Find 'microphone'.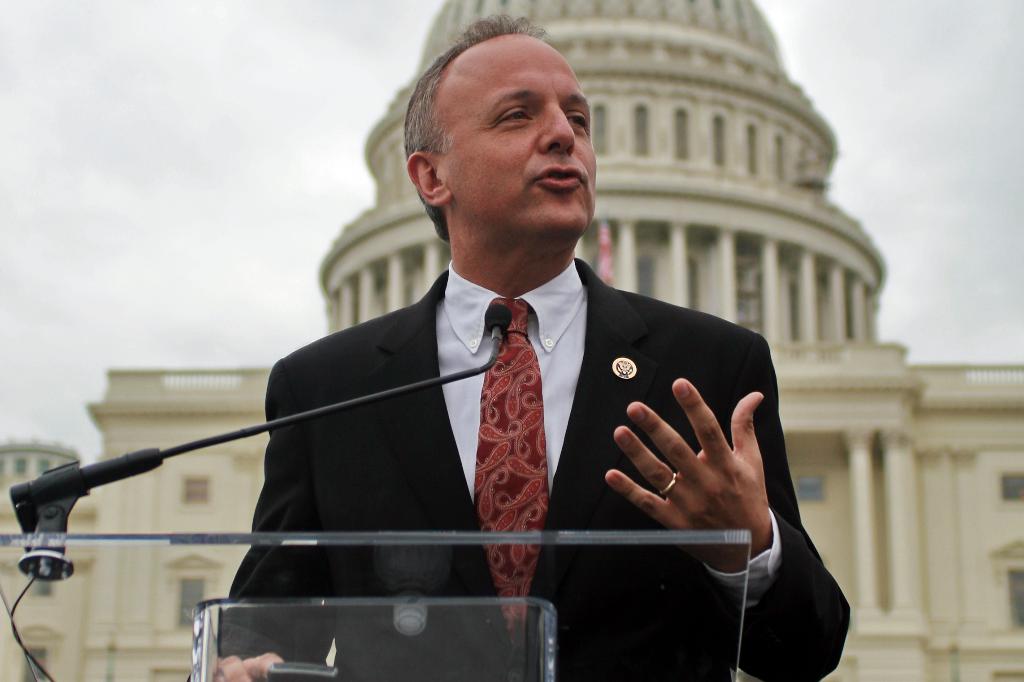
[left=482, top=301, right=509, bottom=341].
